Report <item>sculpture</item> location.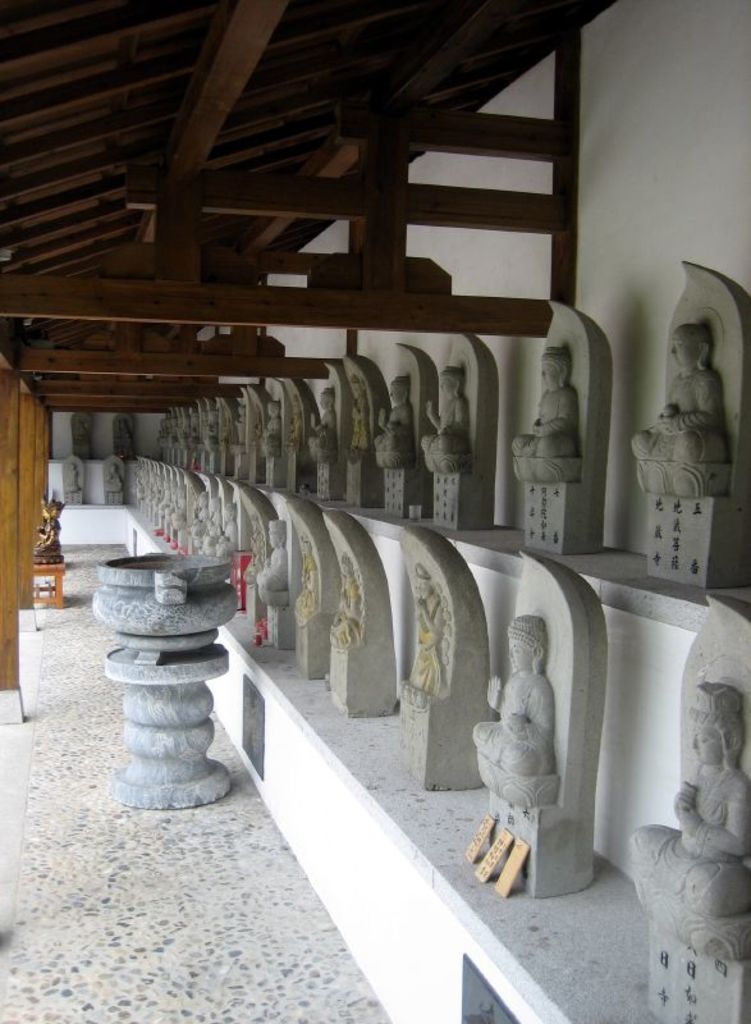
Report: (418, 364, 472, 475).
